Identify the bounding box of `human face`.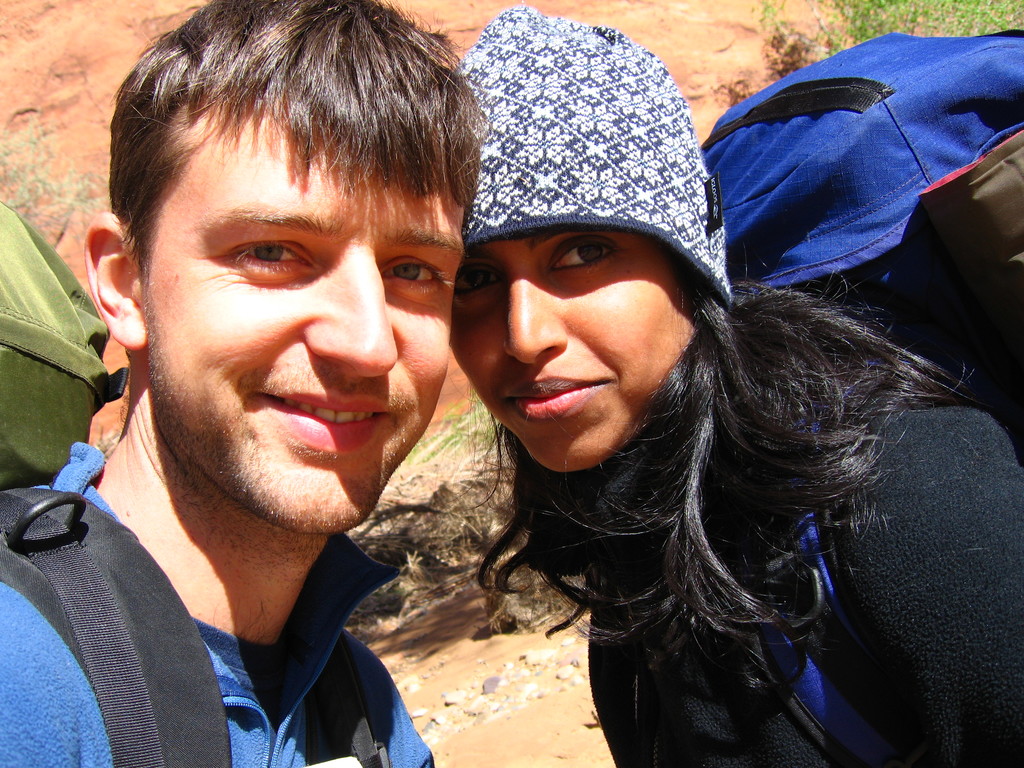
[left=143, top=93, right=465, bottom=534].
